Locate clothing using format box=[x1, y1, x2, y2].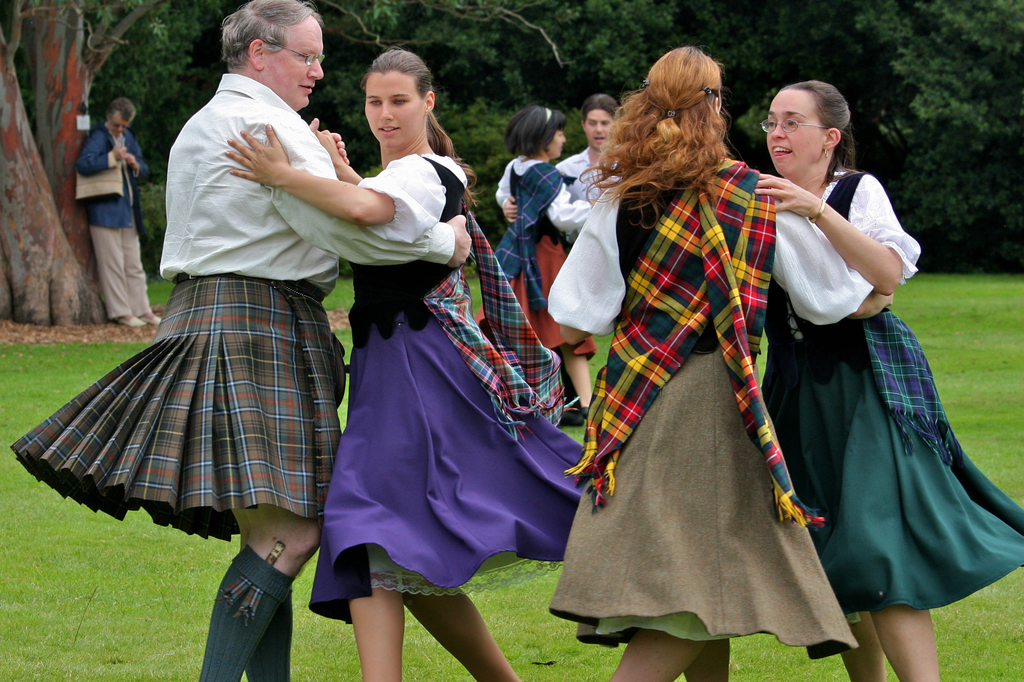
box=[473, 147, 611, 338].
